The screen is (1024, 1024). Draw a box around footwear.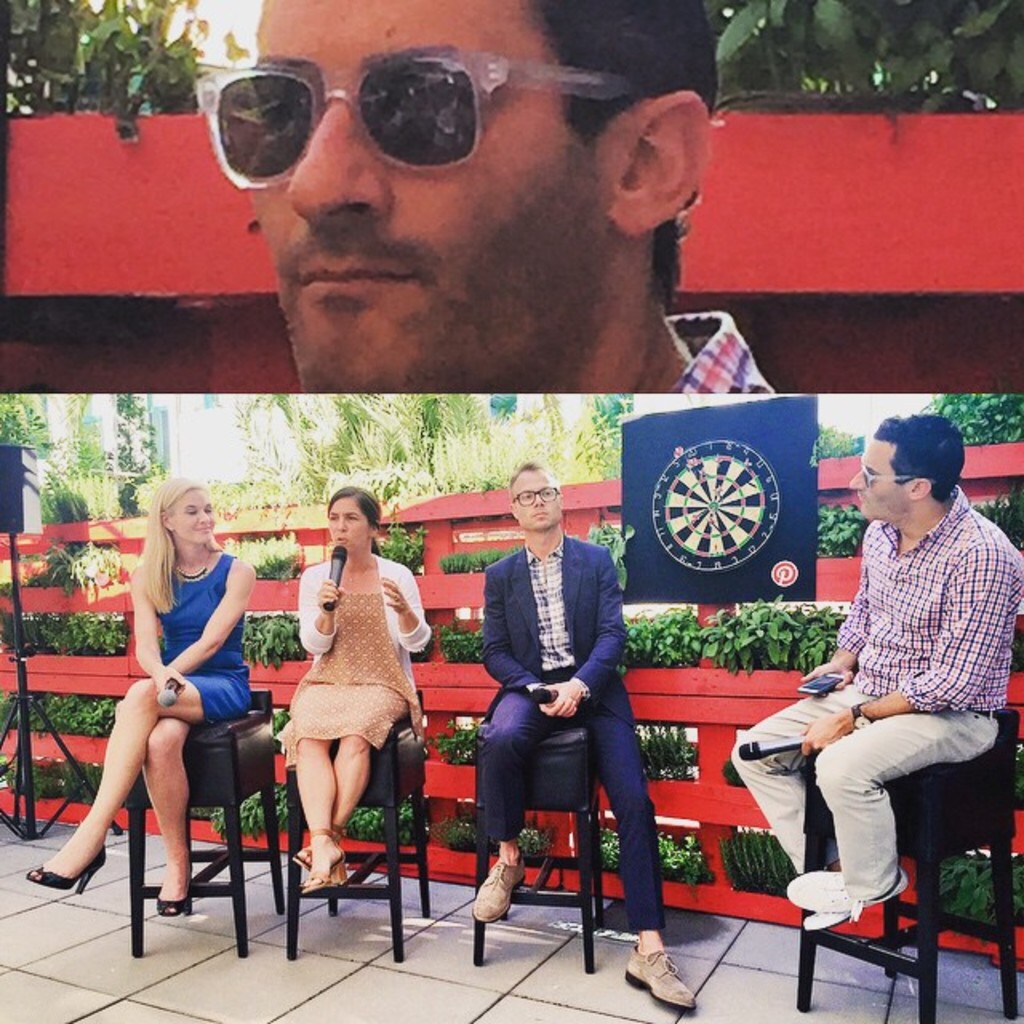
<bbox>474, 853, 528, 925</bbox>.
